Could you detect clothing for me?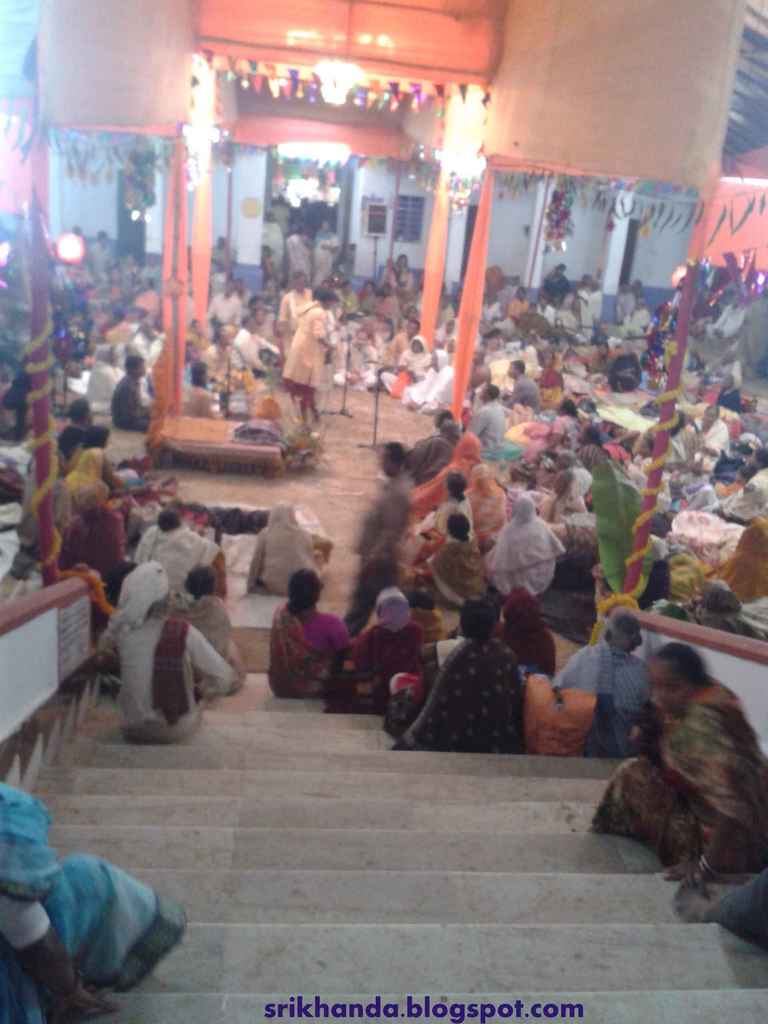
Detection result: [481,493,561,593].
